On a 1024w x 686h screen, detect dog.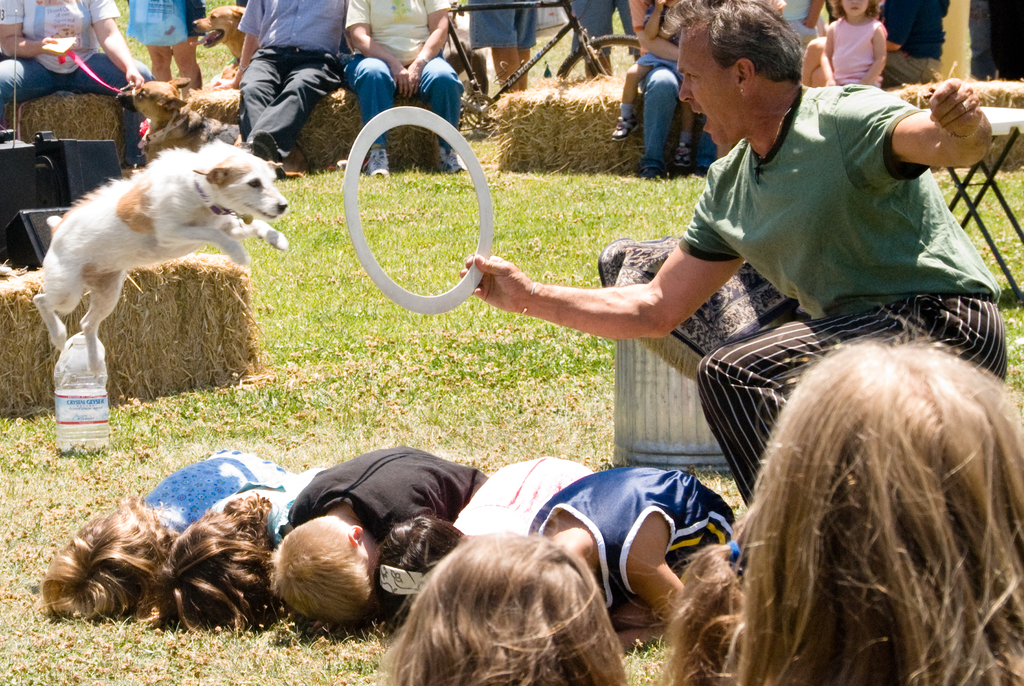
(191, 5, 264, 59).
